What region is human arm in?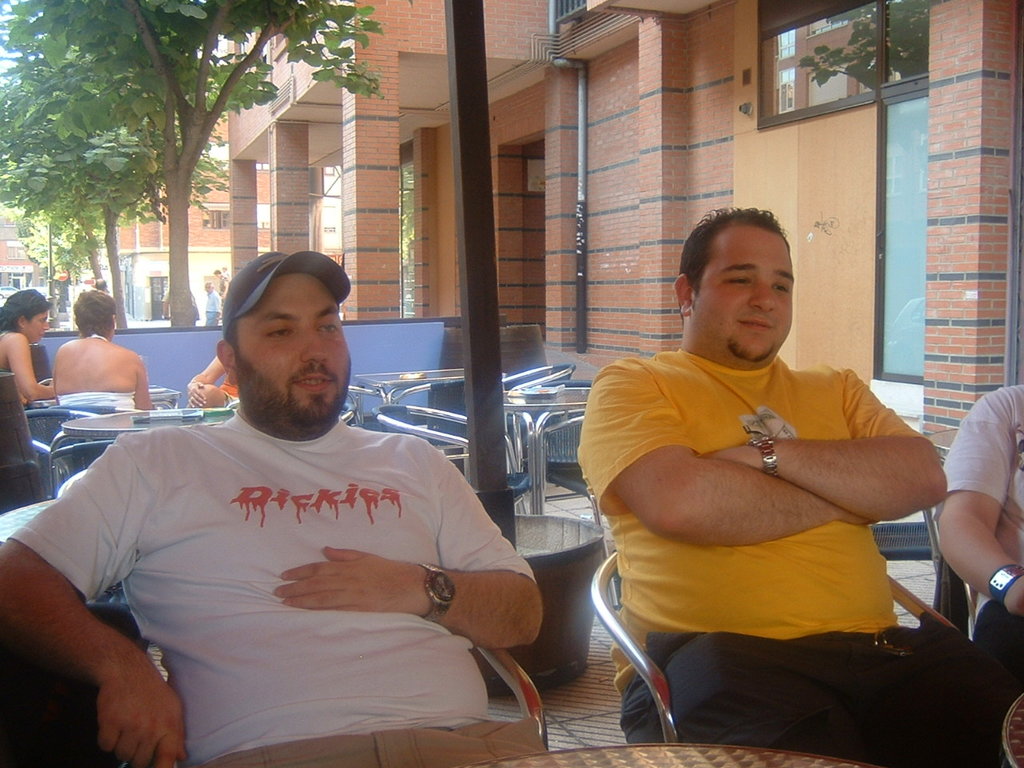
{"x1": 18, "y1": 535, "x2": 174, "y2": 764}.
